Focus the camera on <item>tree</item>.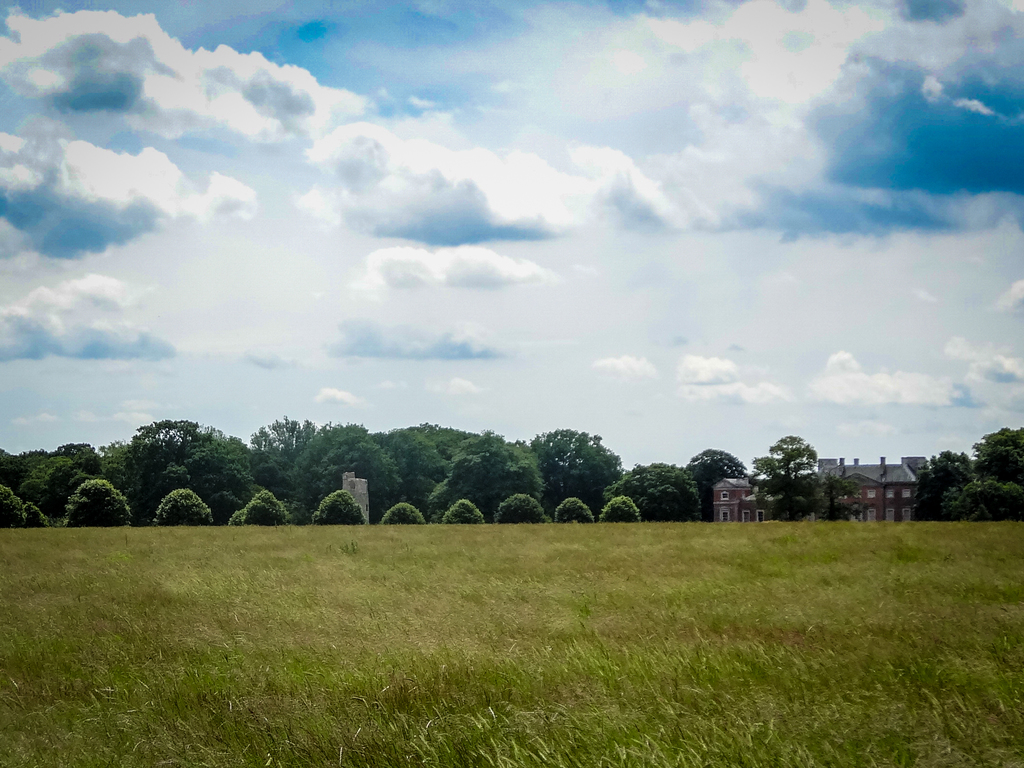
Focus region: 236, 413, 367, 509.
